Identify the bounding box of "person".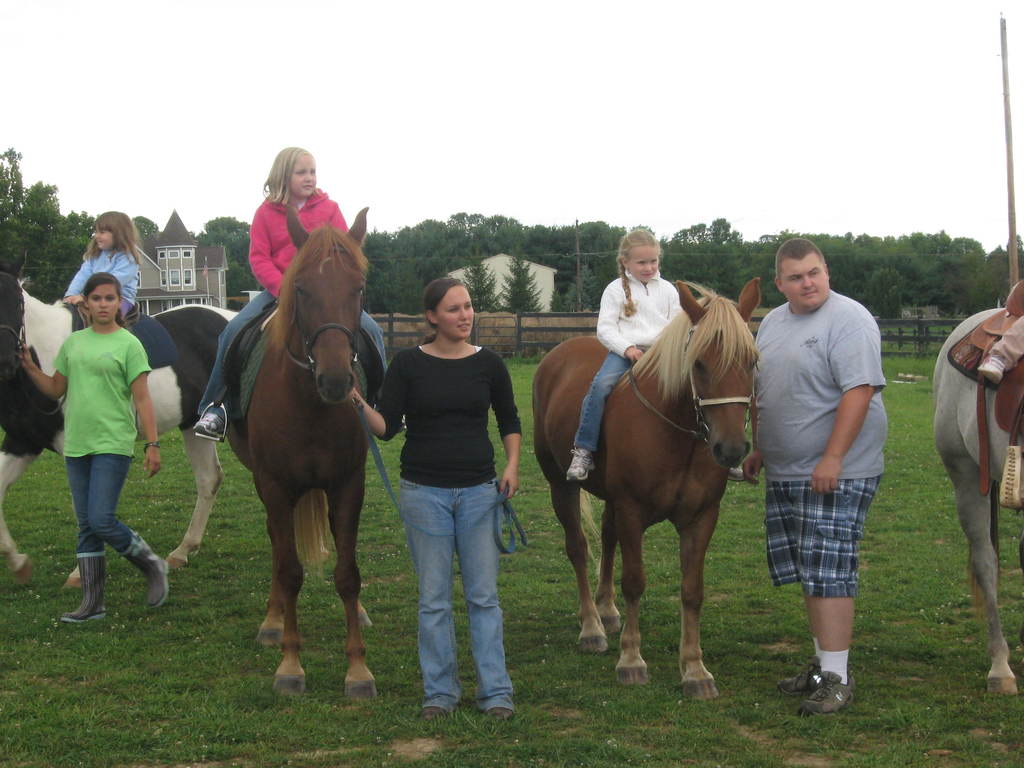
(61,208,142,317).
